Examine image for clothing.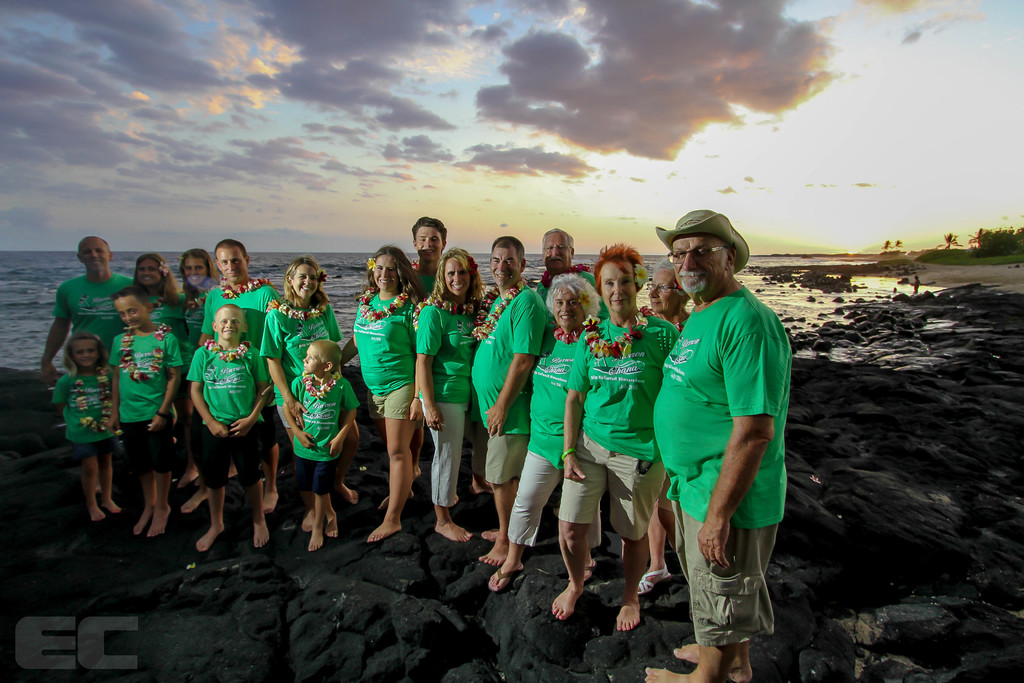
Examination result: [x1=186, y1=343, x2=272, y2=434].
